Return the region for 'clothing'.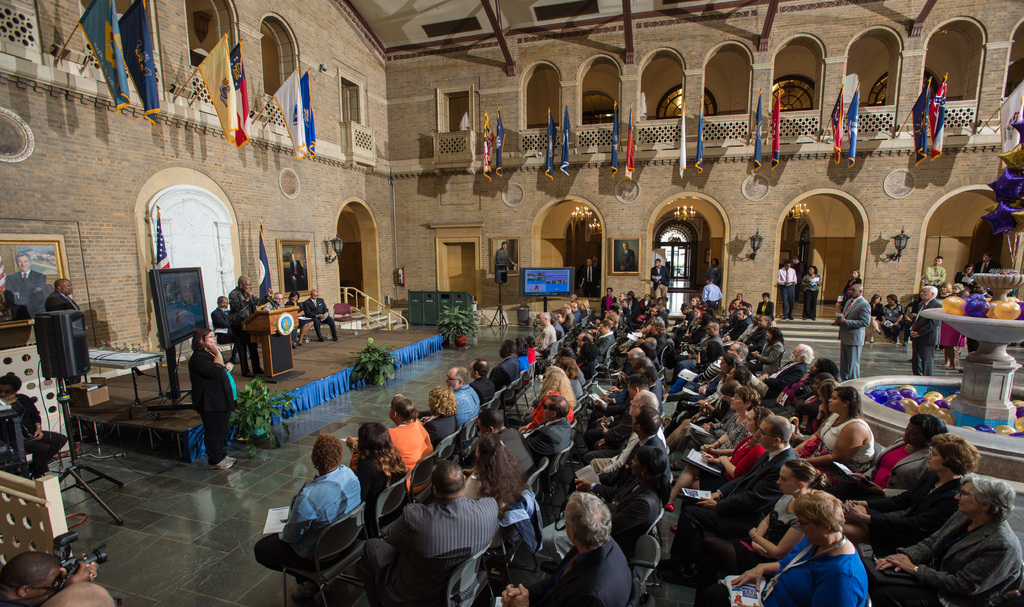
region(624, 439, 670, 493).
